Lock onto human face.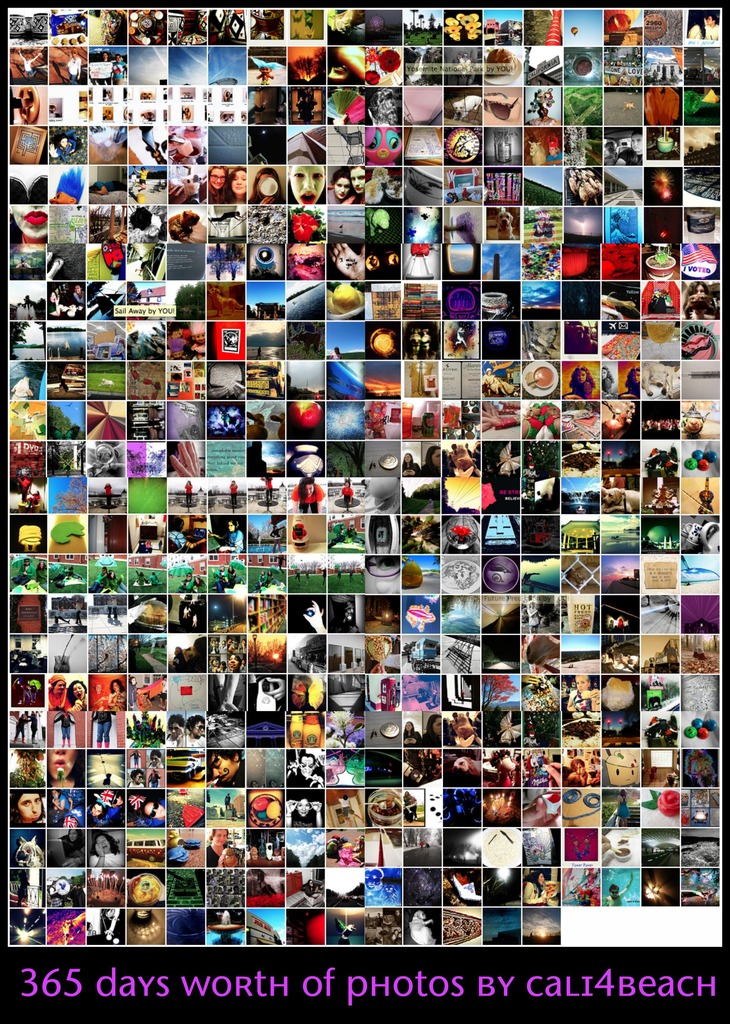
Locked: box=[45, 746, 79, 778].
